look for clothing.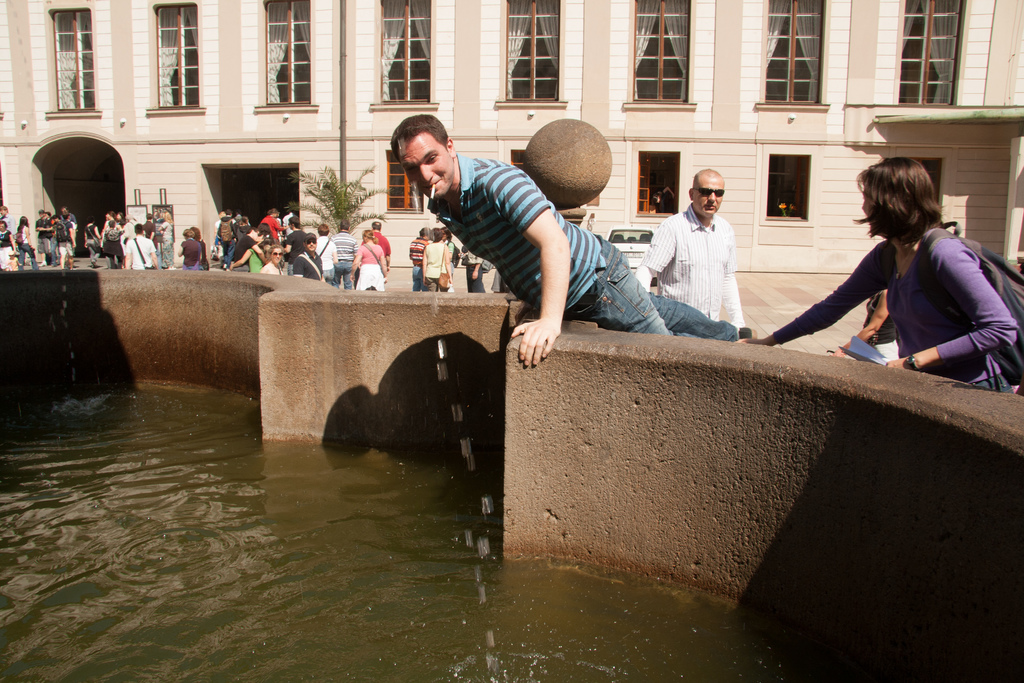
Found: crop(660, 178, 767, 327).
